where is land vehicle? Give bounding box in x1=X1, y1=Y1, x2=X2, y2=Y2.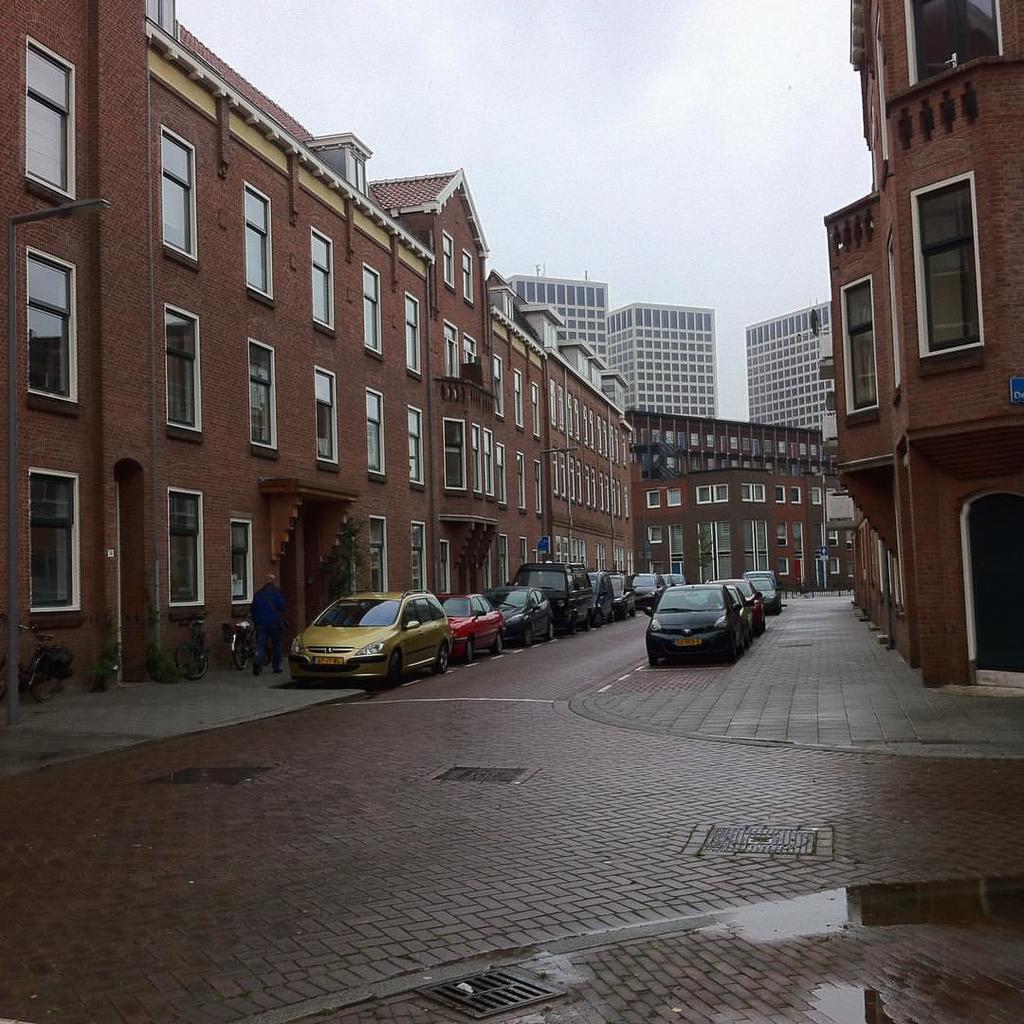
x1=606, y1=571, x2=638, y2=622.
